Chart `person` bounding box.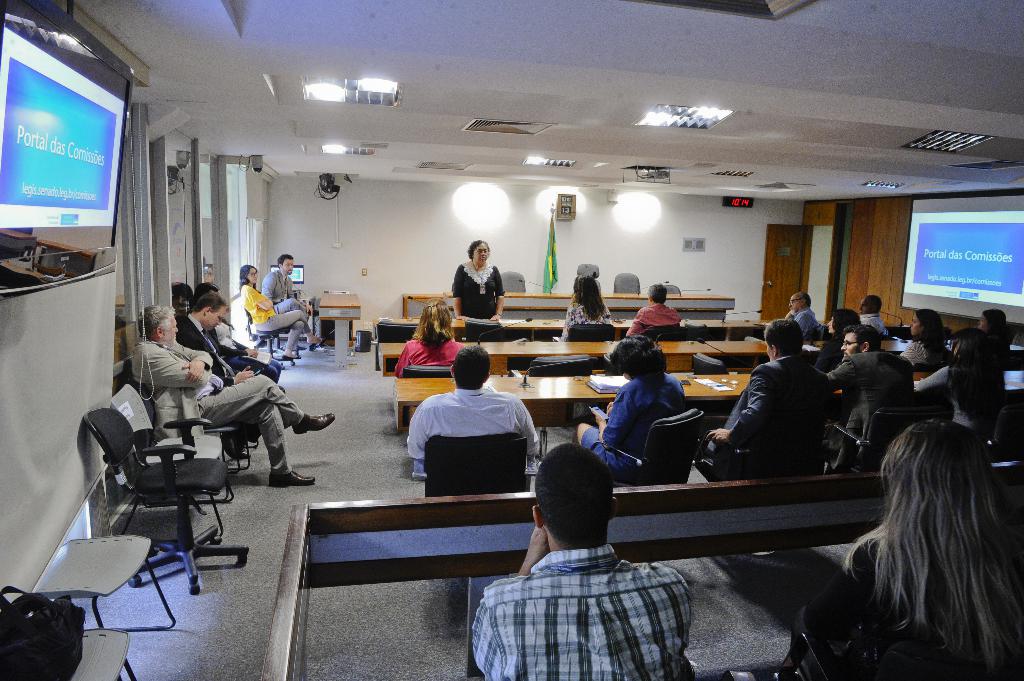
Charted: select_region(442, 230, 506, 340).
